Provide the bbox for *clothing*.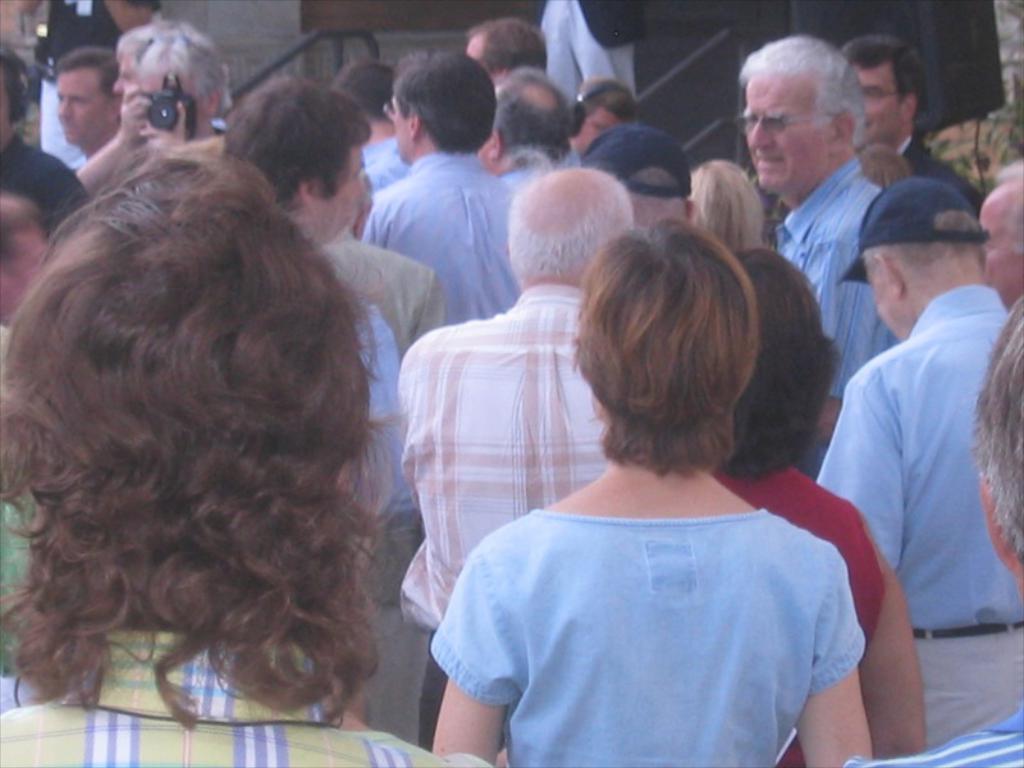
bbox=(361, 305, 419, 744).
